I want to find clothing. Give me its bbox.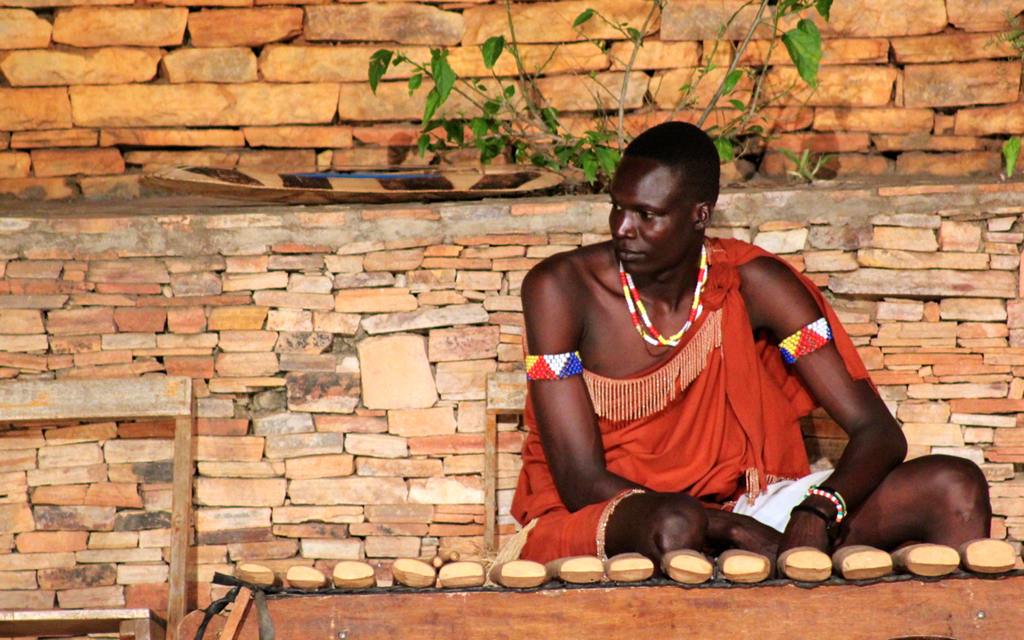
[x1=514, y1=231, x2=814, y2=545].
